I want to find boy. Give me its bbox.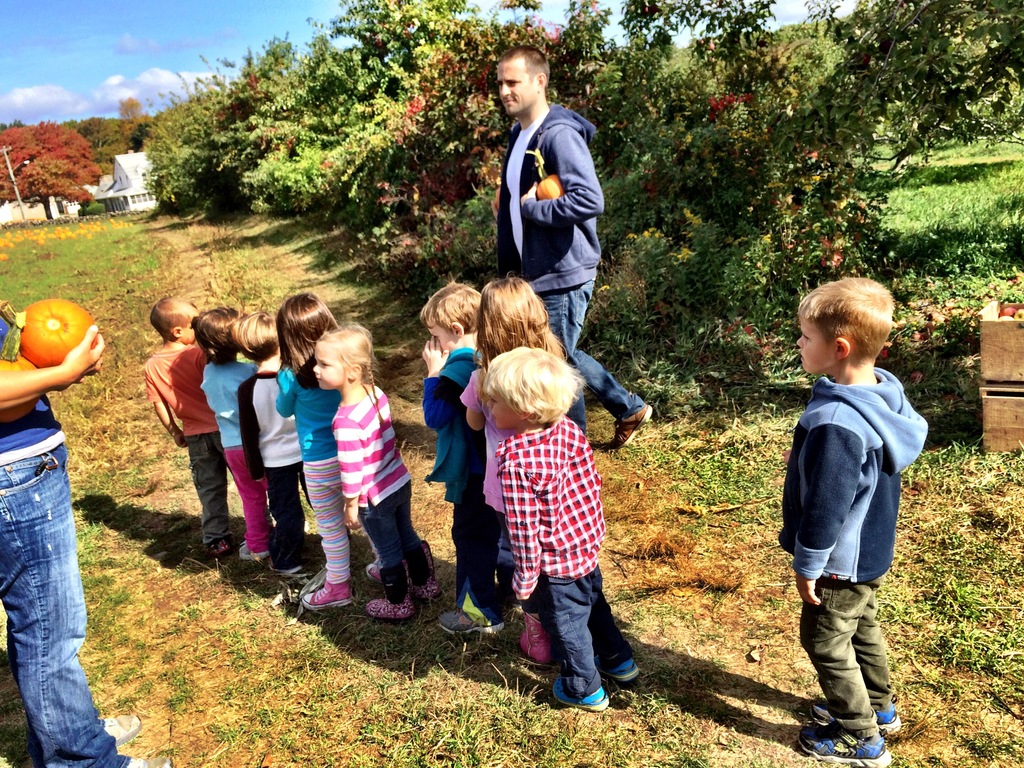
box=[237, 313, 352, 584].
